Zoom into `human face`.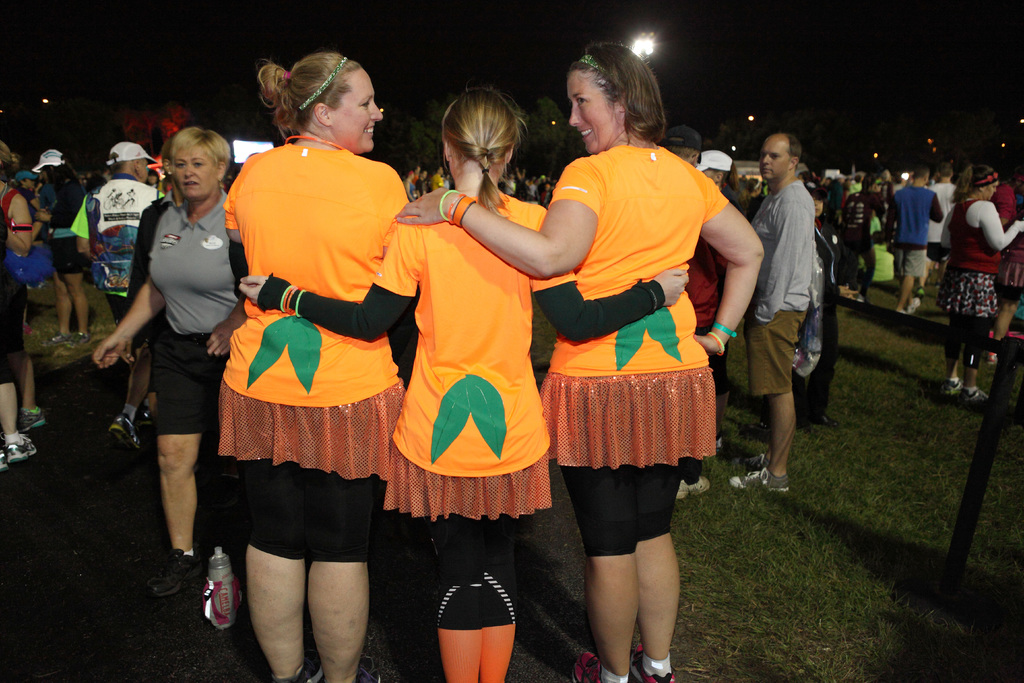
Zoom target: 332 68 383 151.
